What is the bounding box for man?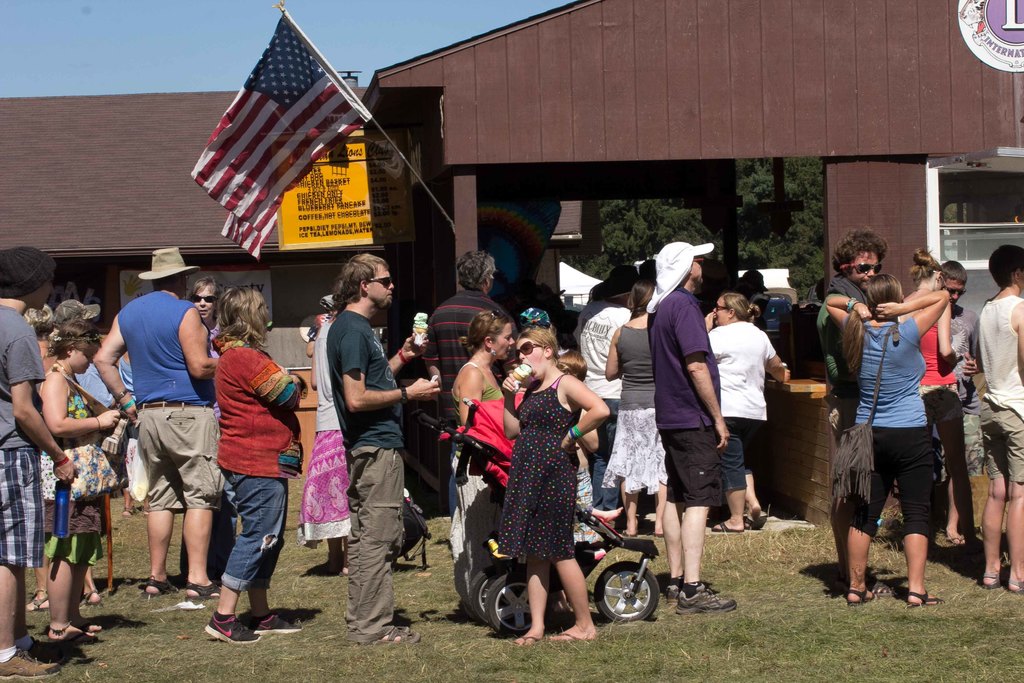
579/267/639/509.
